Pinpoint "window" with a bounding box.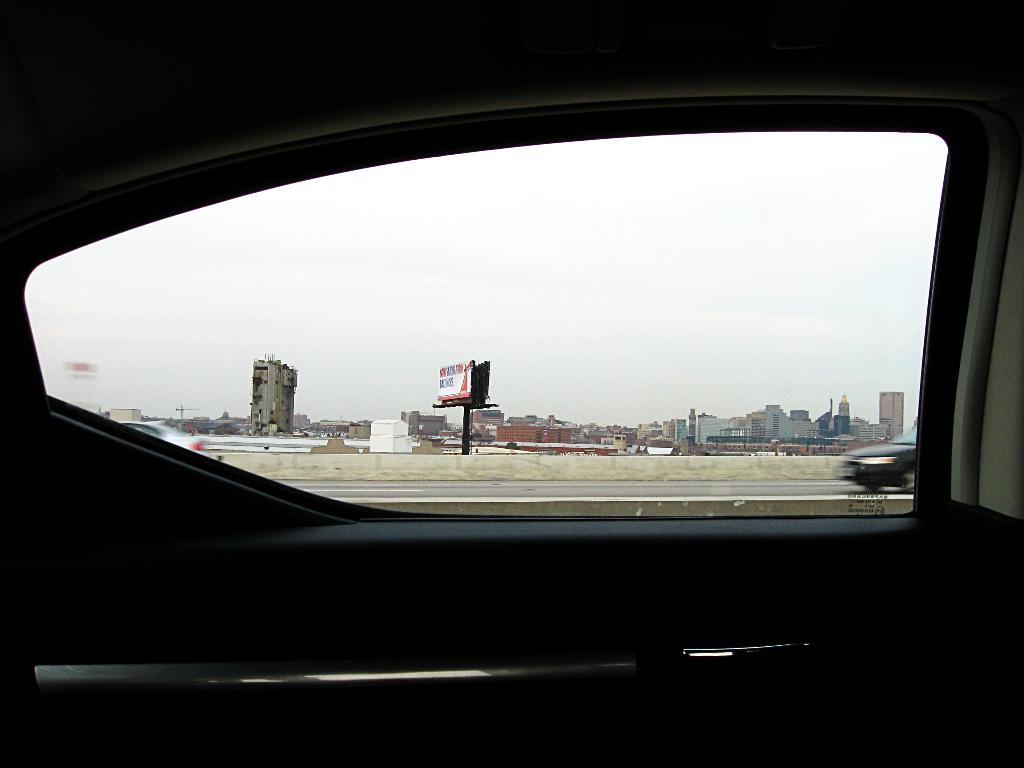
bbox=[24, 106, 922, 524].
